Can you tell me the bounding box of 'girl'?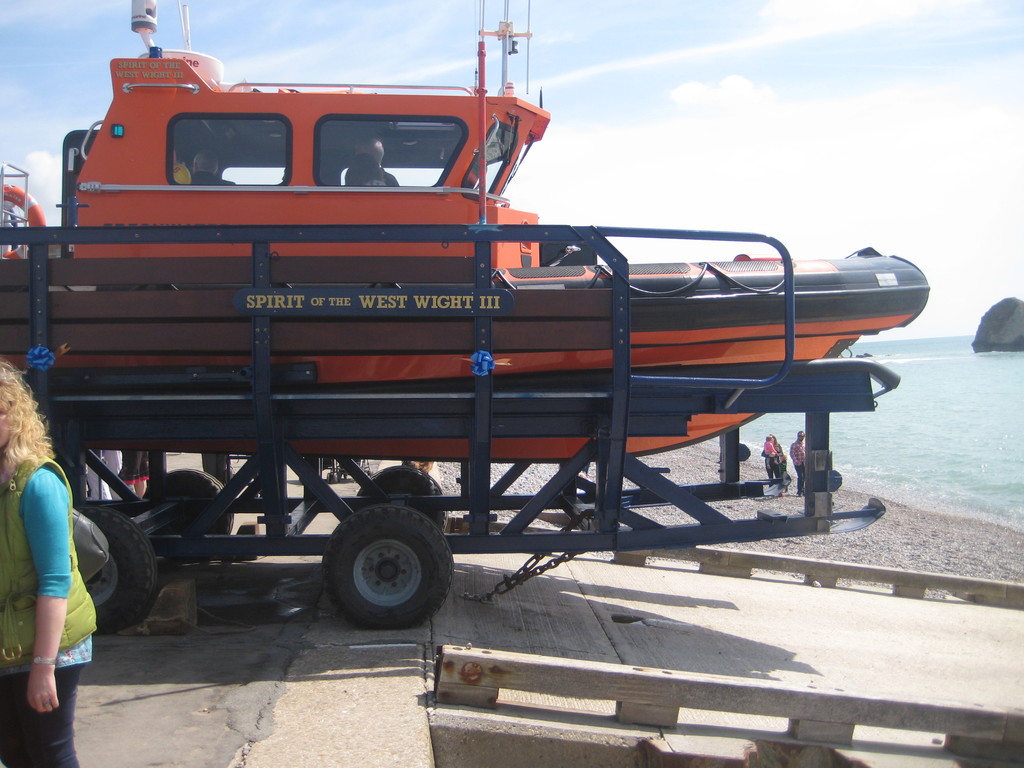
box=[0, 363, 97, 767].
